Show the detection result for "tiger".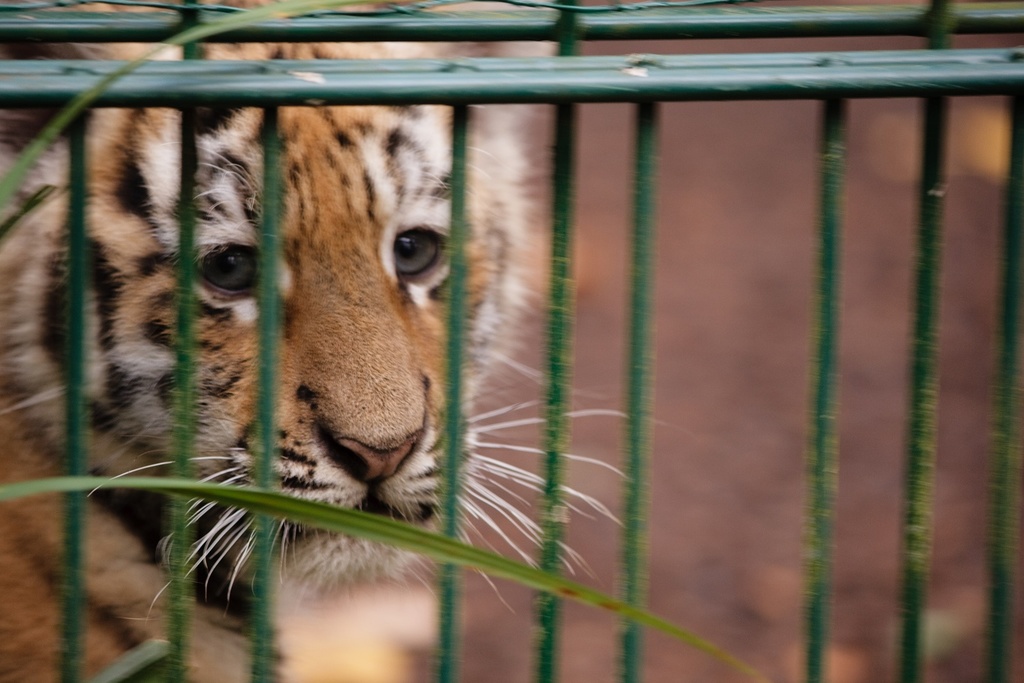
0, 8, 624, 674.
